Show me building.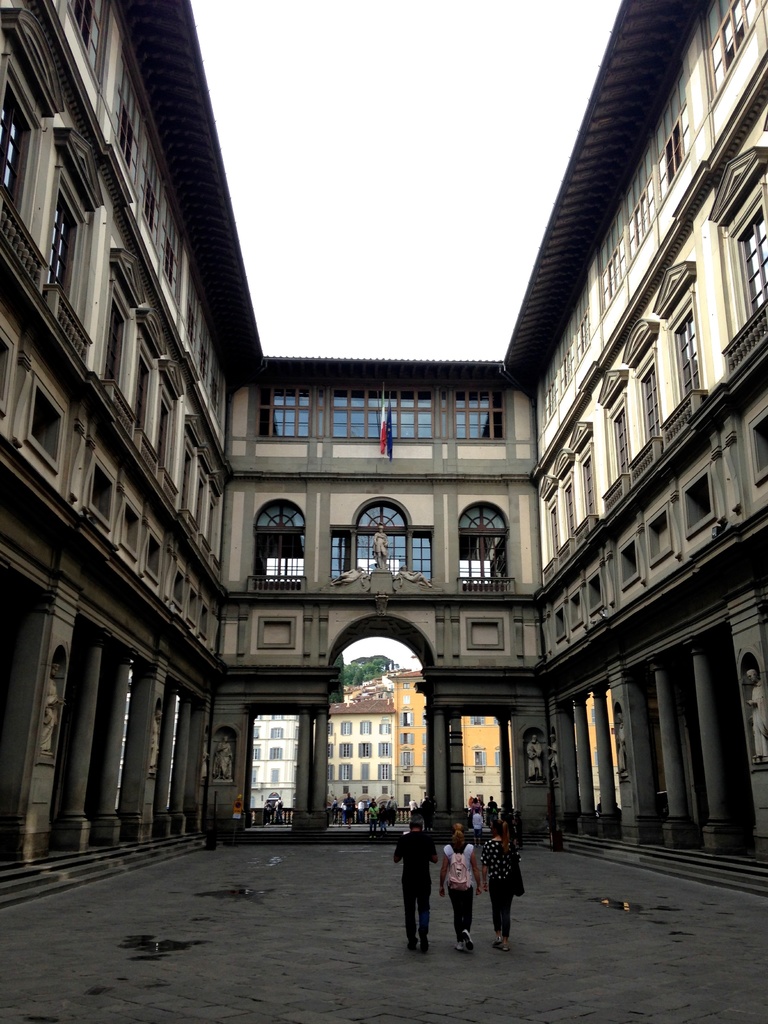
building is here: {"x1": 0, "y1": 0, "x2": 767, "y2": 899}.
